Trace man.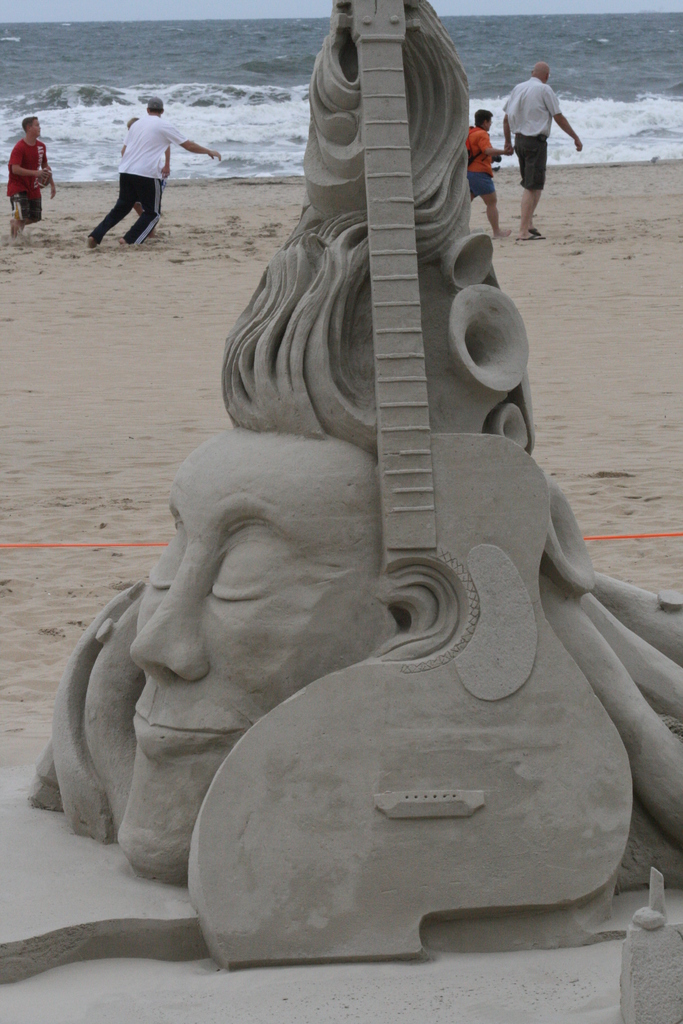
Traced to detection(83, 96, 224, 253).
